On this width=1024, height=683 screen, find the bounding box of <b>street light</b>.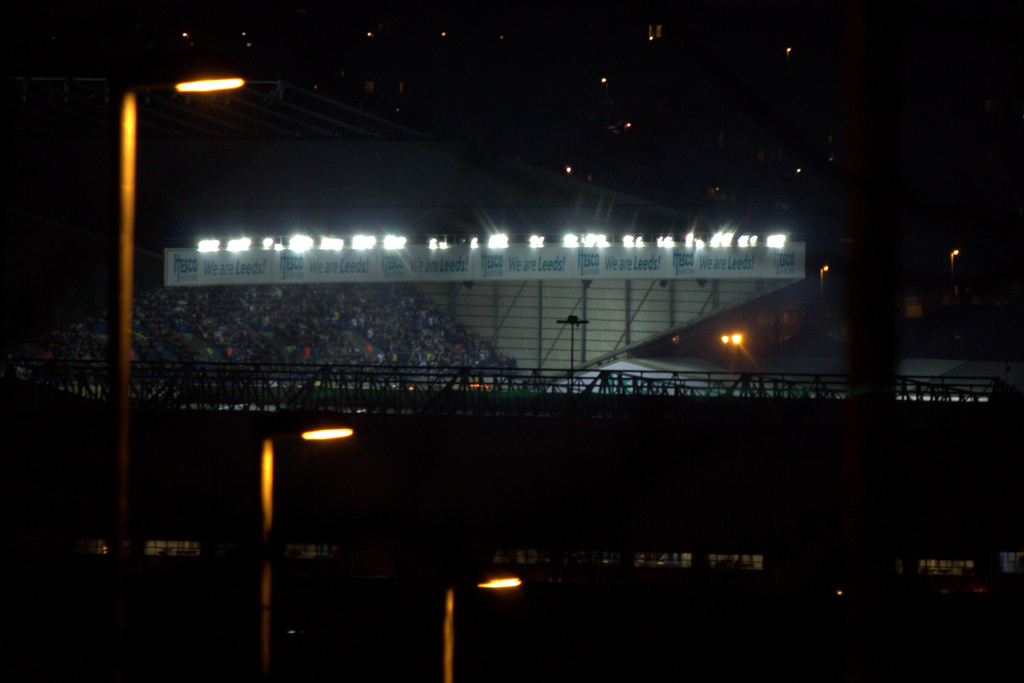
Bounding box: [948, 247, 957, 296].
